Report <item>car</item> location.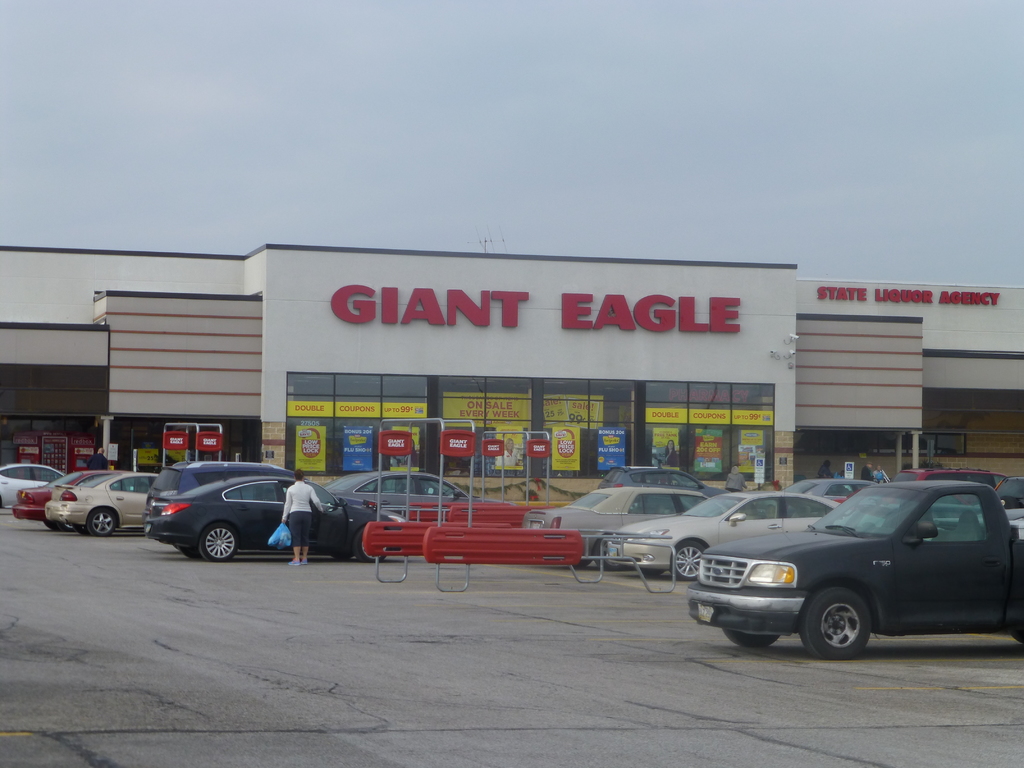
Report: <region>605, 463, 706, 492</region>.
